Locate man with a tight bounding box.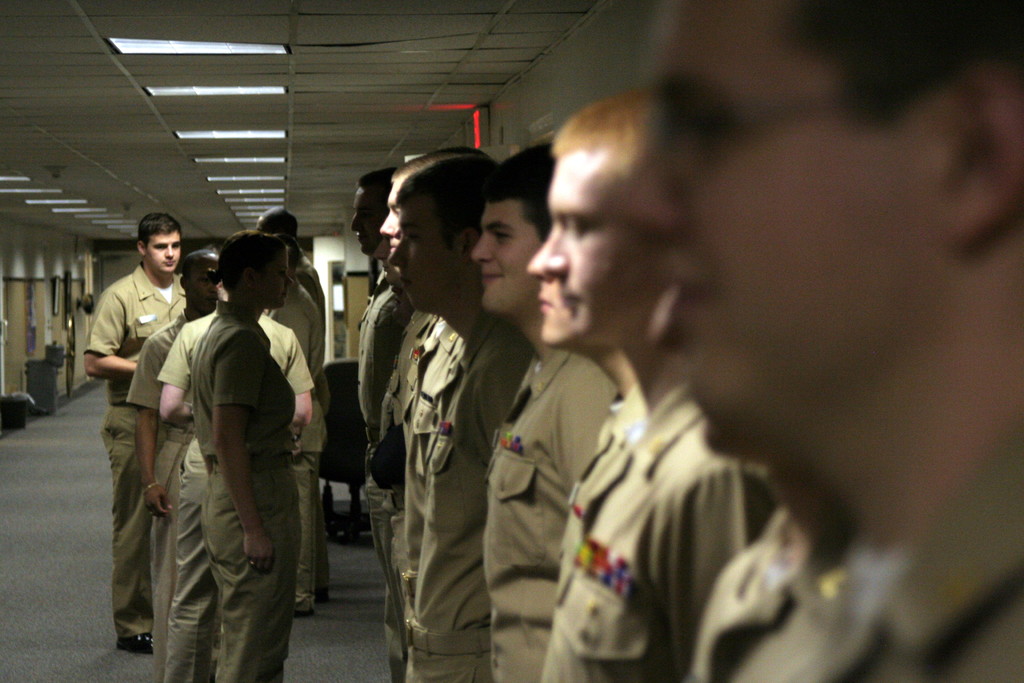
bbox=(345, 165, 399, 682).
